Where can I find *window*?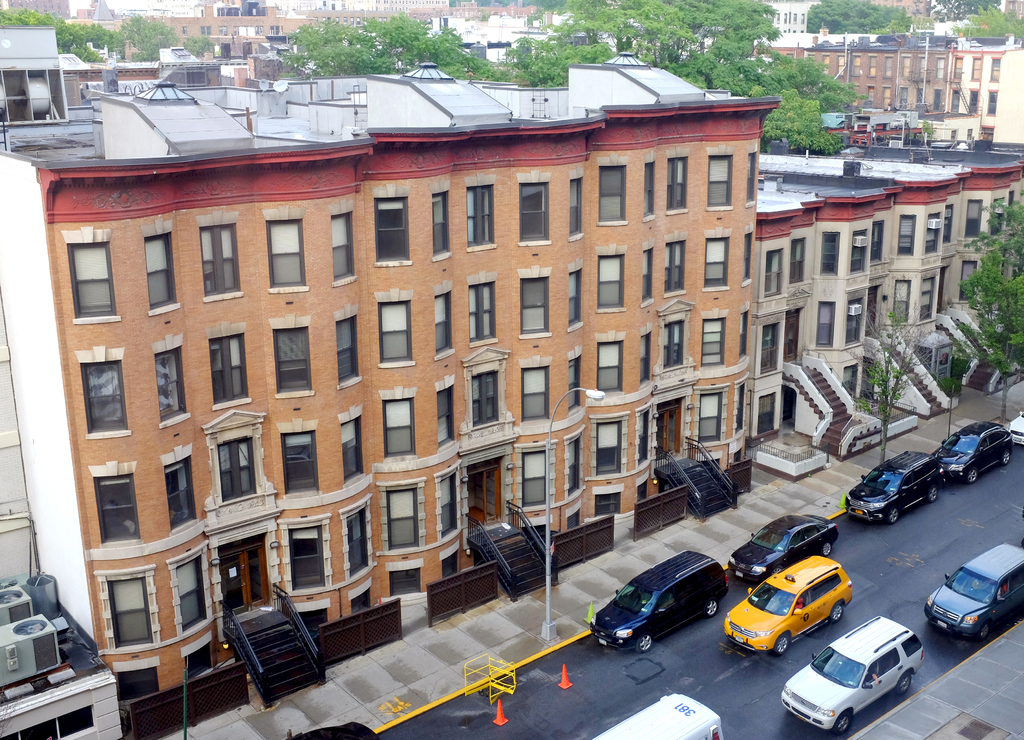
You can find it at 341/422/367/473.
